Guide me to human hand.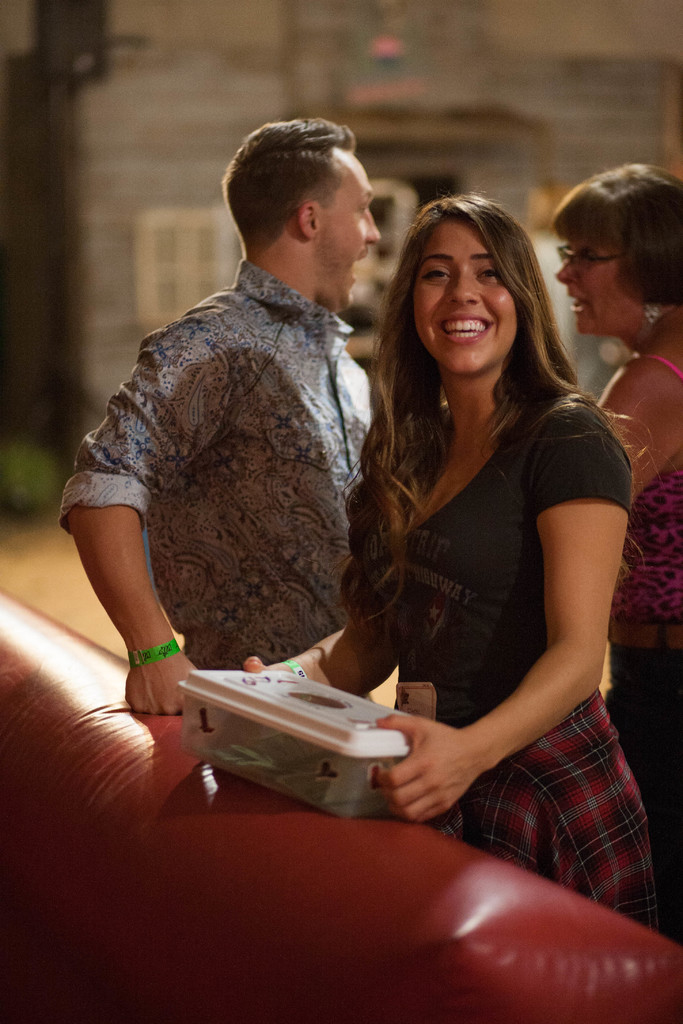
Guidance: 359, 705, 509, 833.
